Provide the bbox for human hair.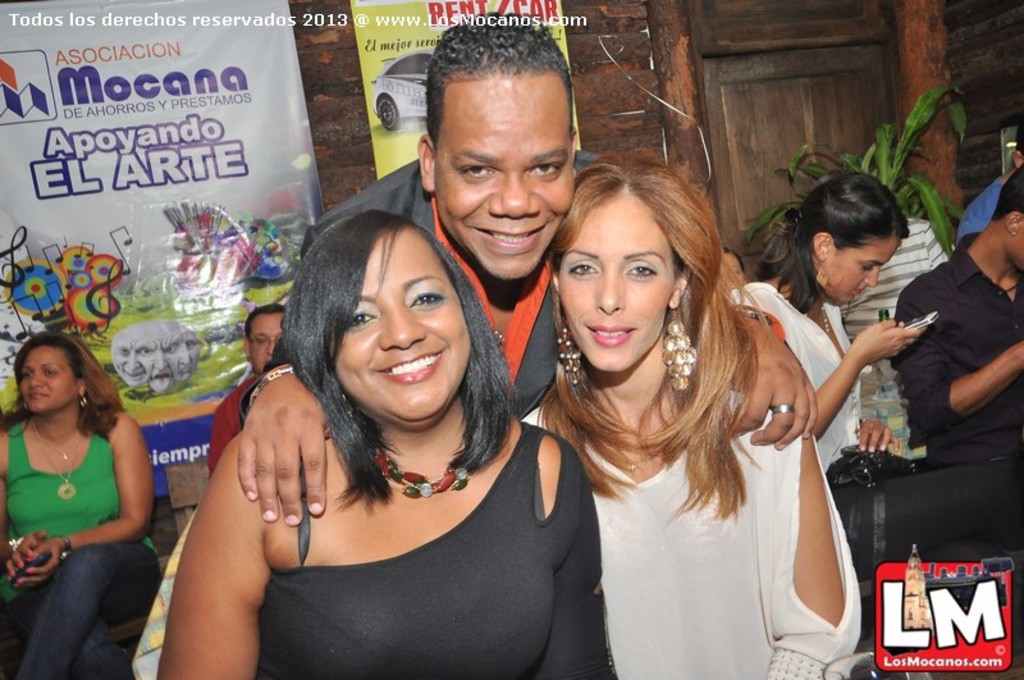
(246,305,287,346).
